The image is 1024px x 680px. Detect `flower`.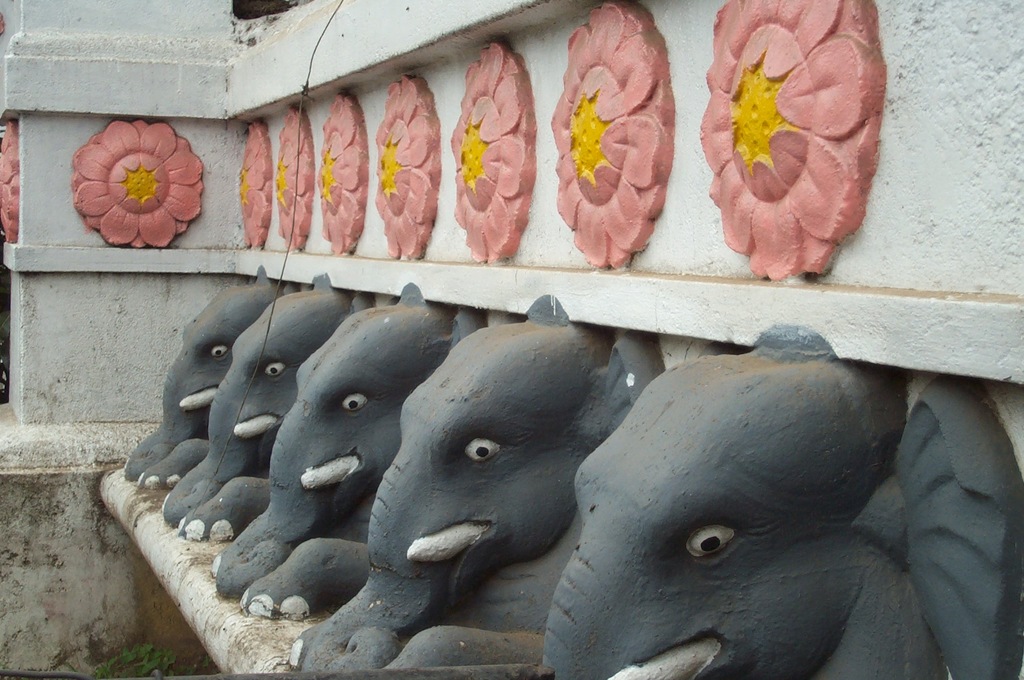
Detection: <bbox>455, 40, 536, 270</bbox>.
